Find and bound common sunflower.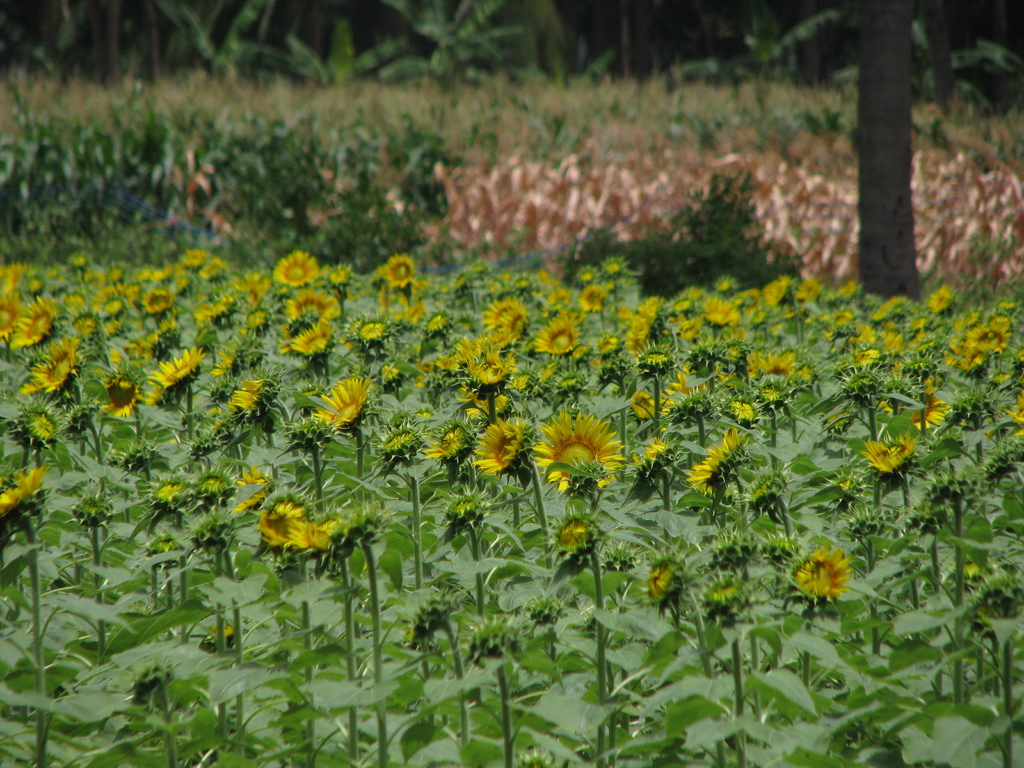
Bound: x1=489 y1=302 x2=519 y2=342.
